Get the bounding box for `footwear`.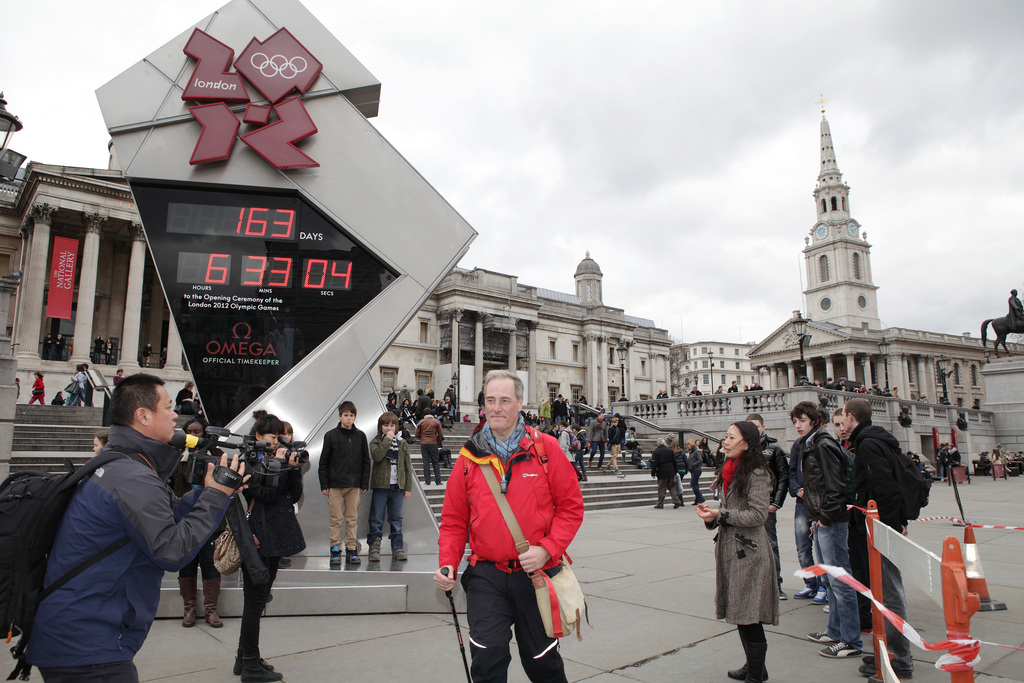
<region>232, 651, 276, 673</region>.
